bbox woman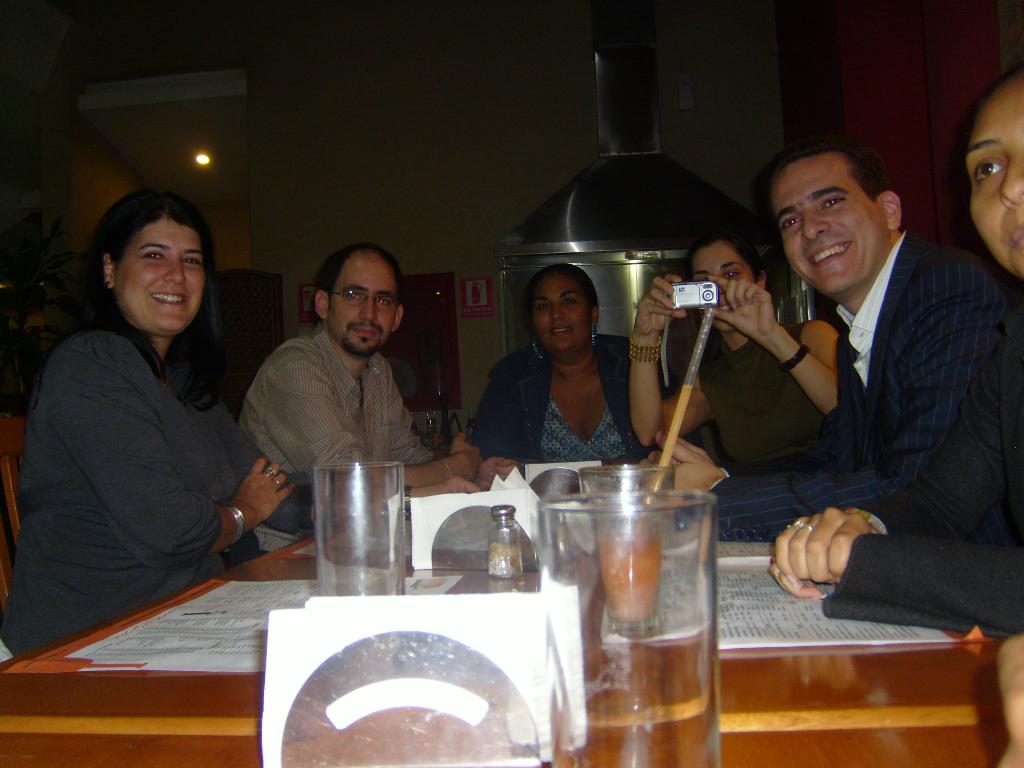
[469,267,665,476]
